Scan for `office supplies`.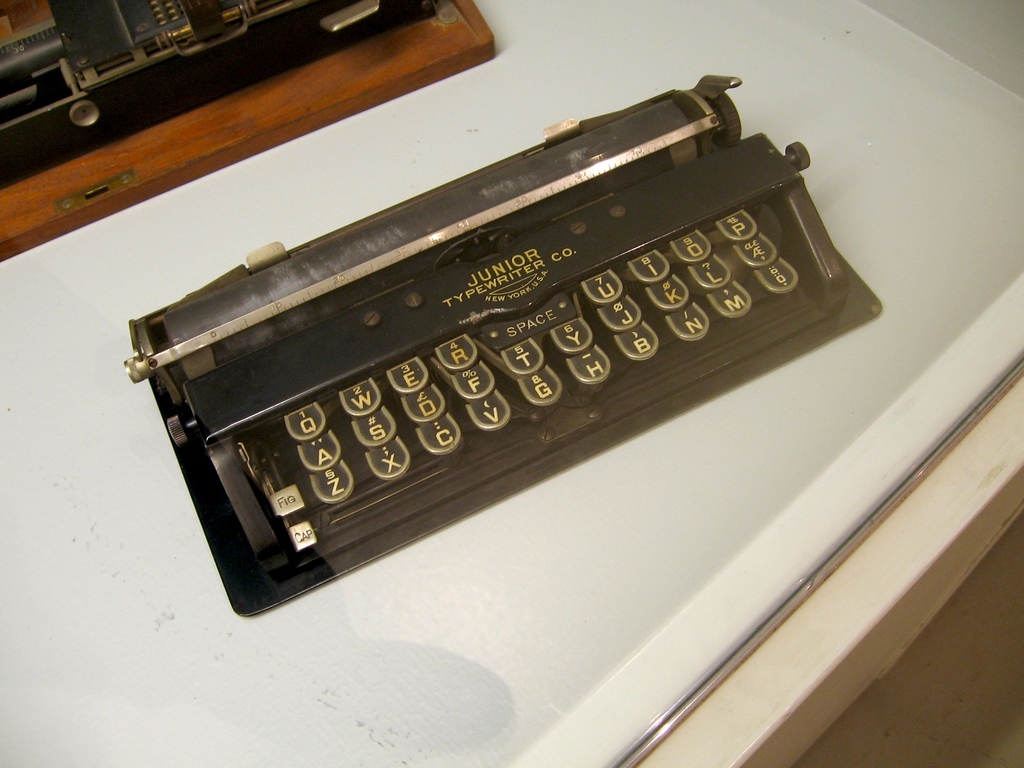
Scan result: {"left": 0, "top": 0, "right": 493, "bottom": 264}.
